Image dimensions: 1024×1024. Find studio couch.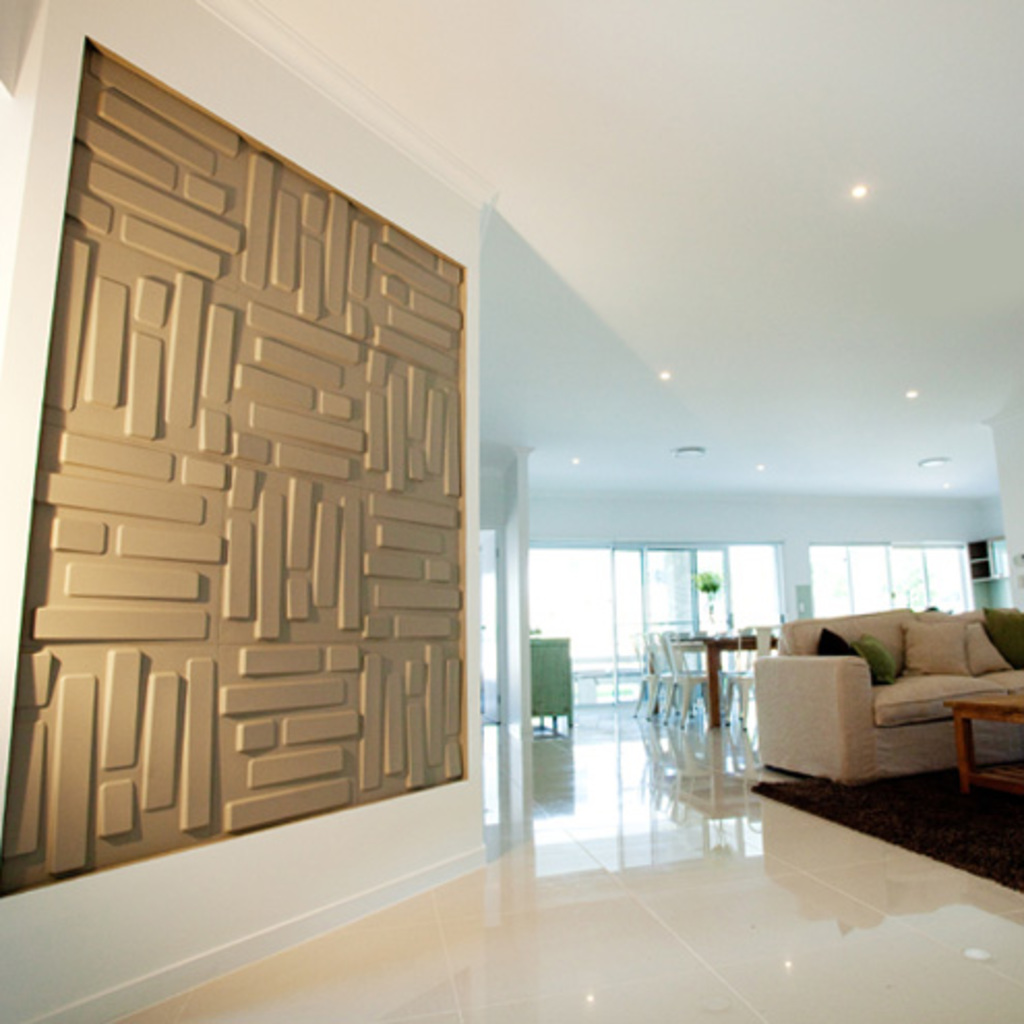
747/612/1022/801.
